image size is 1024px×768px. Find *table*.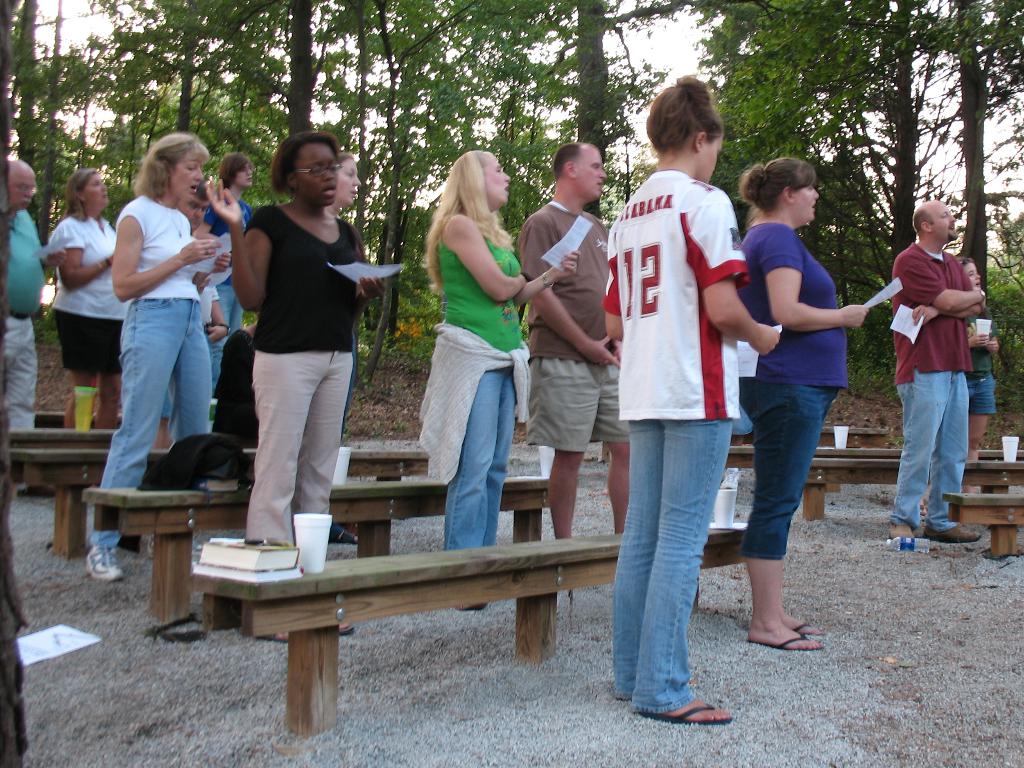
[80,471,551,623].
